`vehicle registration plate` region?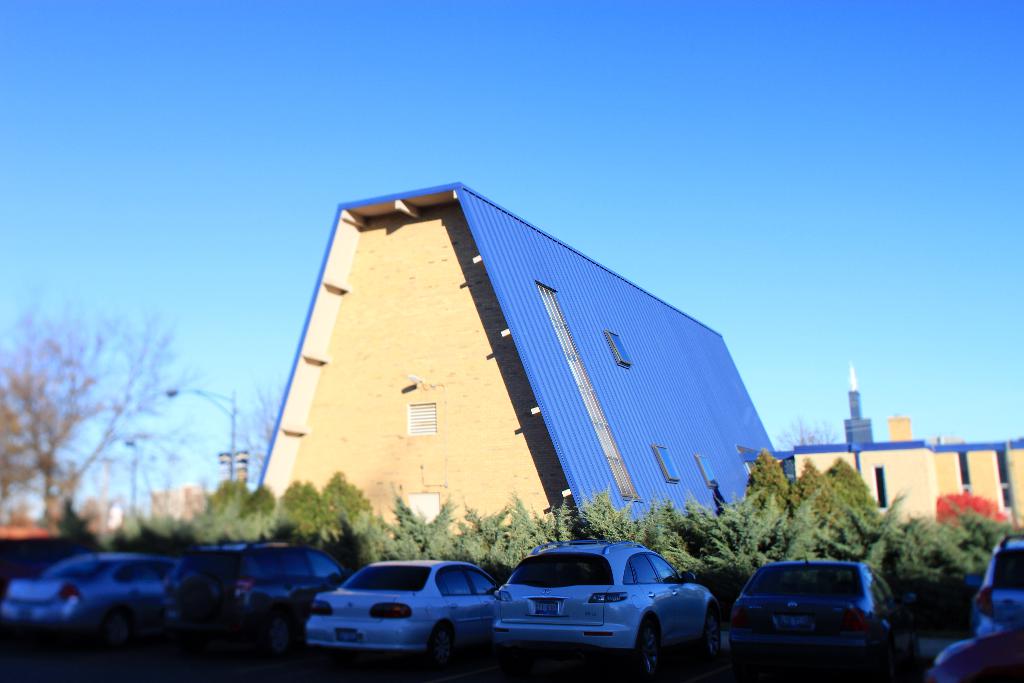
[x1=533, y1=601, x2=559, y2=616]
